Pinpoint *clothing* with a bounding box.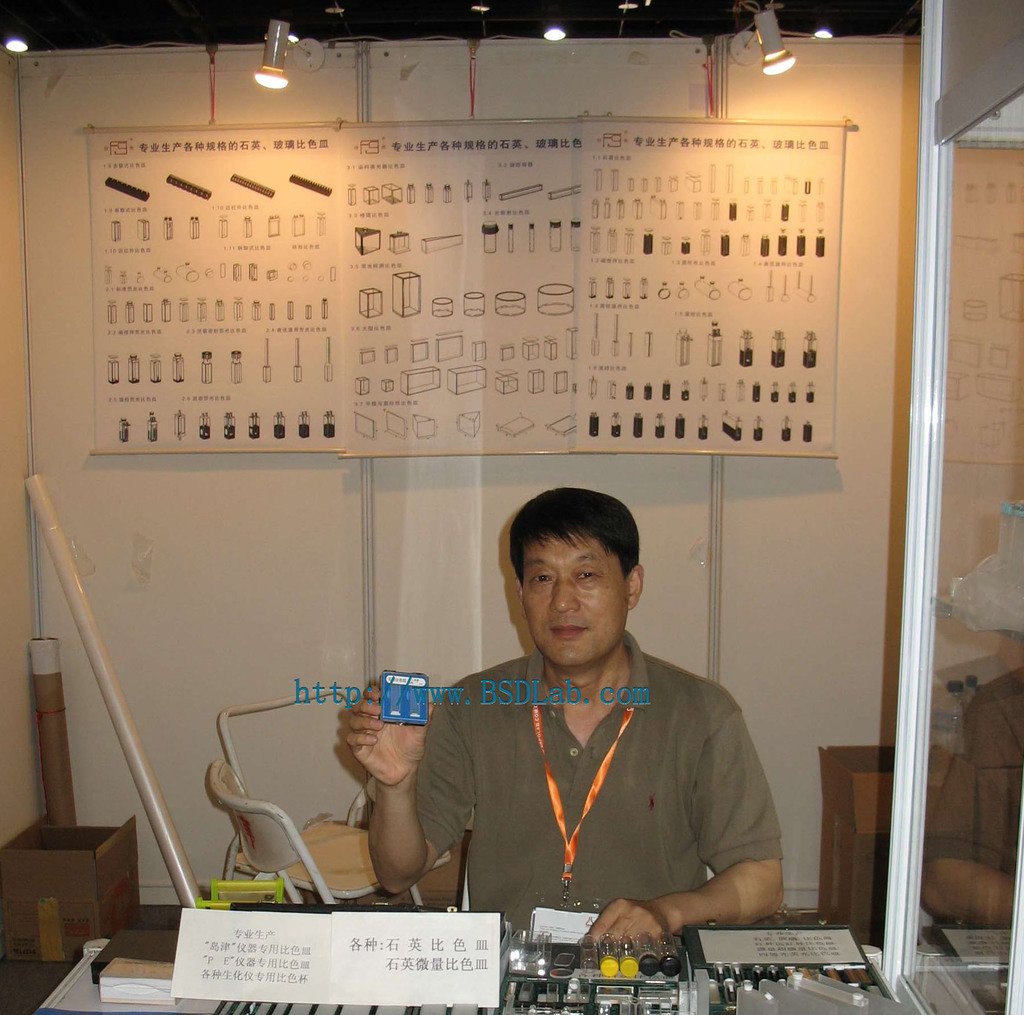
x1=387, y1=612, x2=787, y2=962.
